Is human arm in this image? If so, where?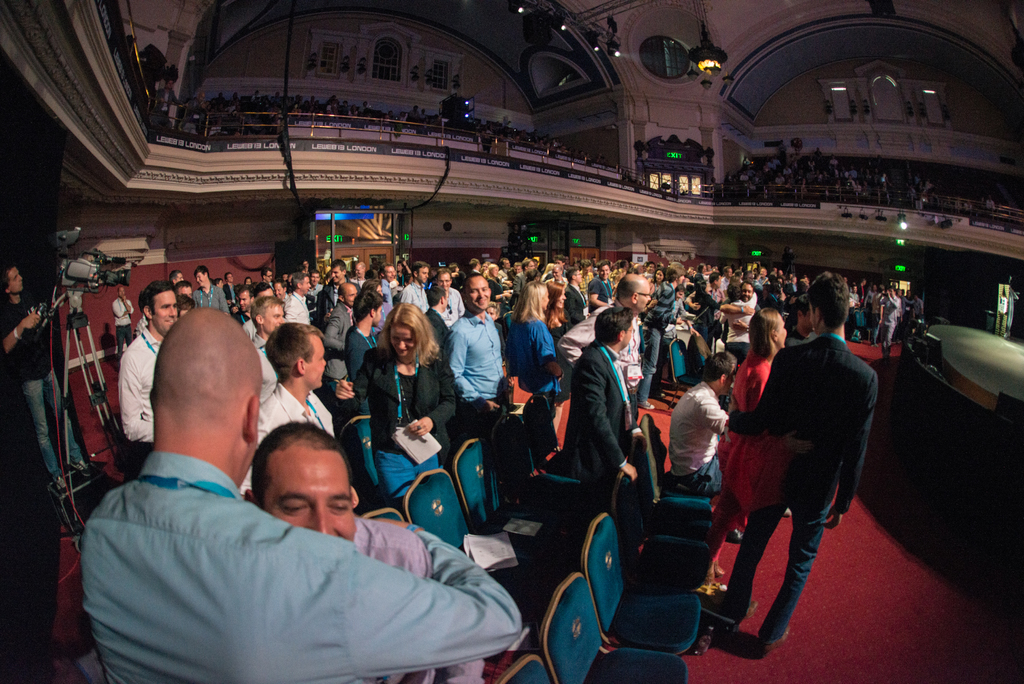
Yes, at <region>320, 316, 349, 351</region>.
